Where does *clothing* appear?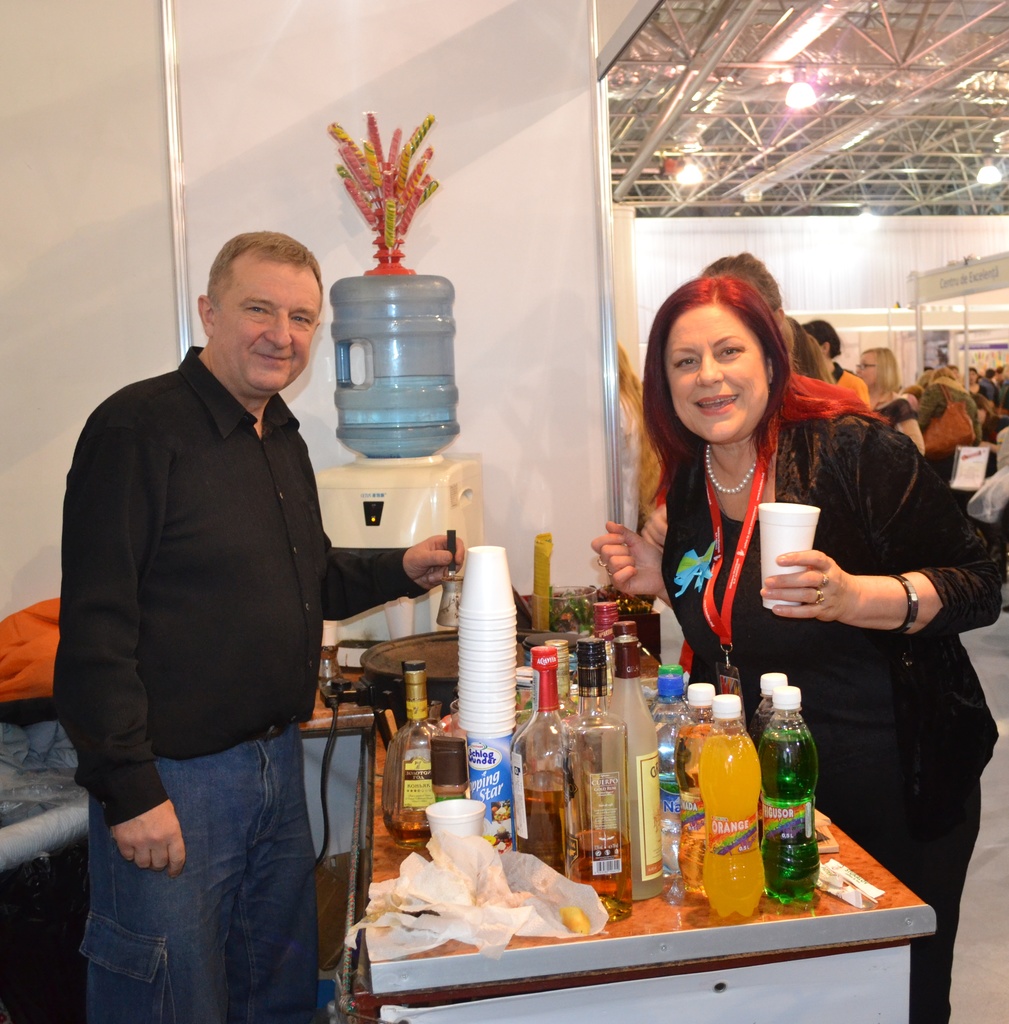
Appears at <bbox>826, 366, 873, 406</bbox>.
